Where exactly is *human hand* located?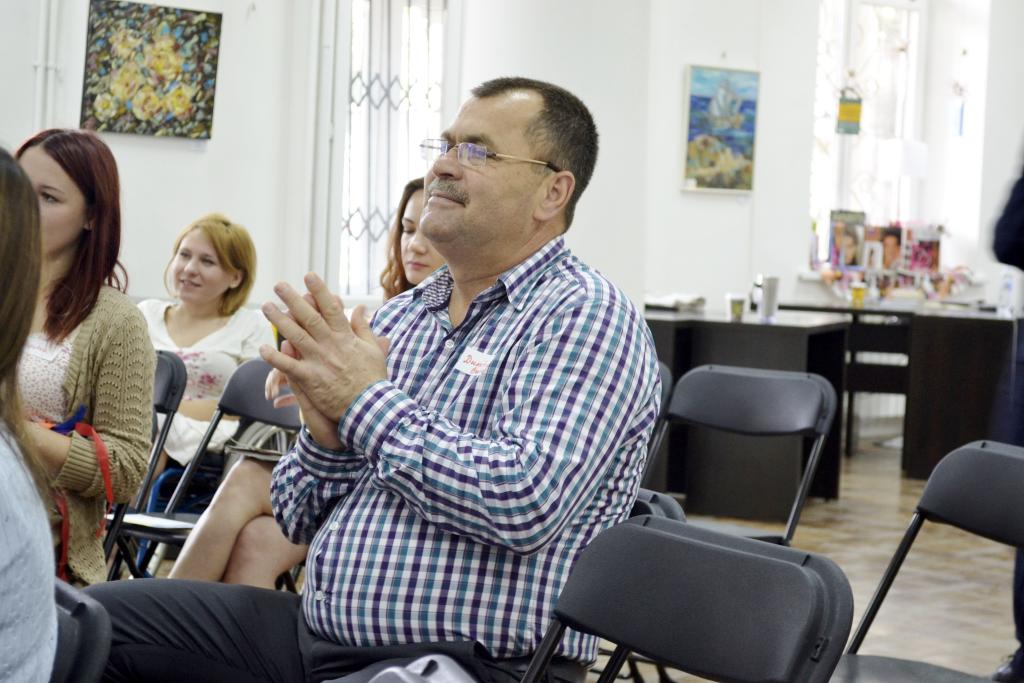
Its bounding box is bbox(260, 366, 295, 411).
